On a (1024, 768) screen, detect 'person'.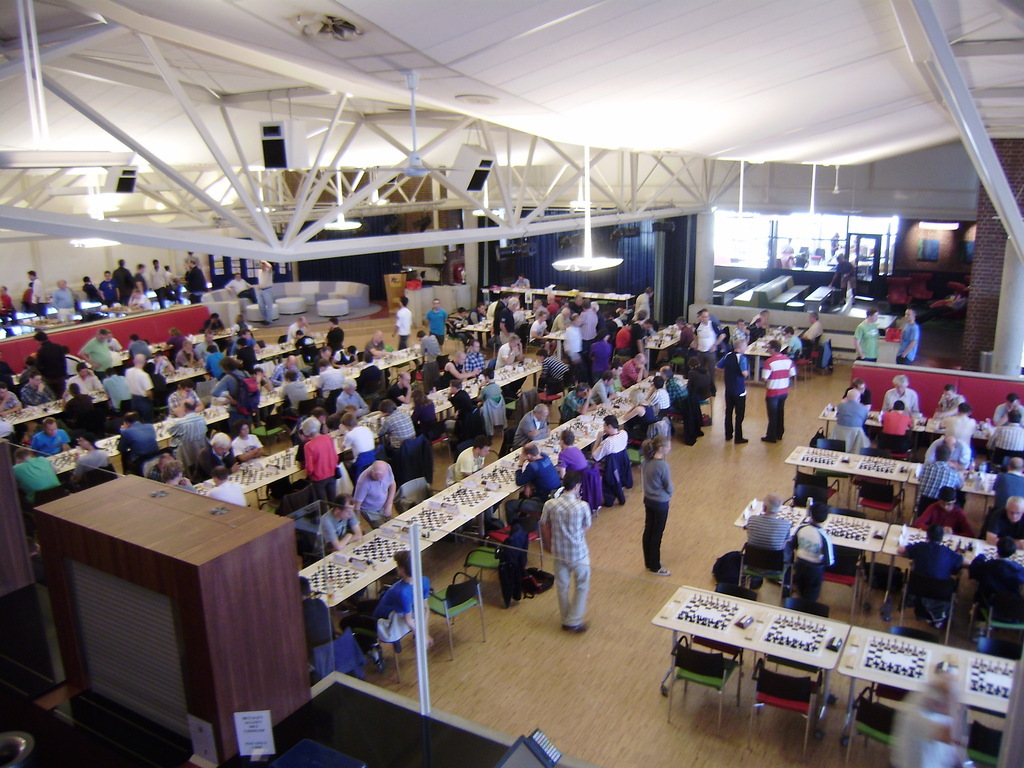
333/410/373/467.
